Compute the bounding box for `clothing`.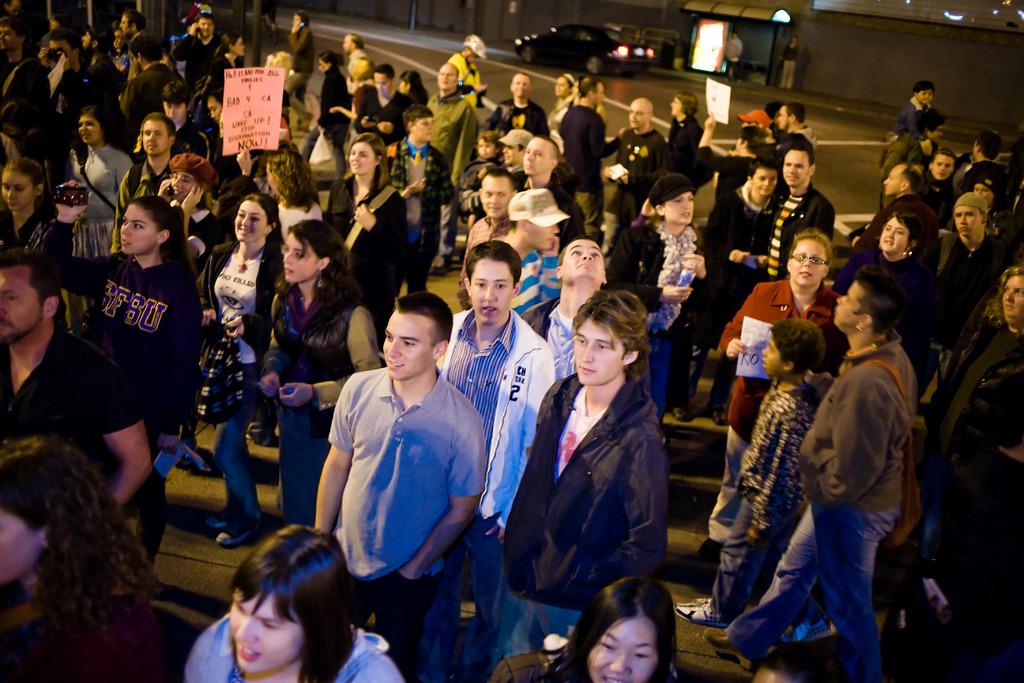
<box>486,99,550,136</box>.
